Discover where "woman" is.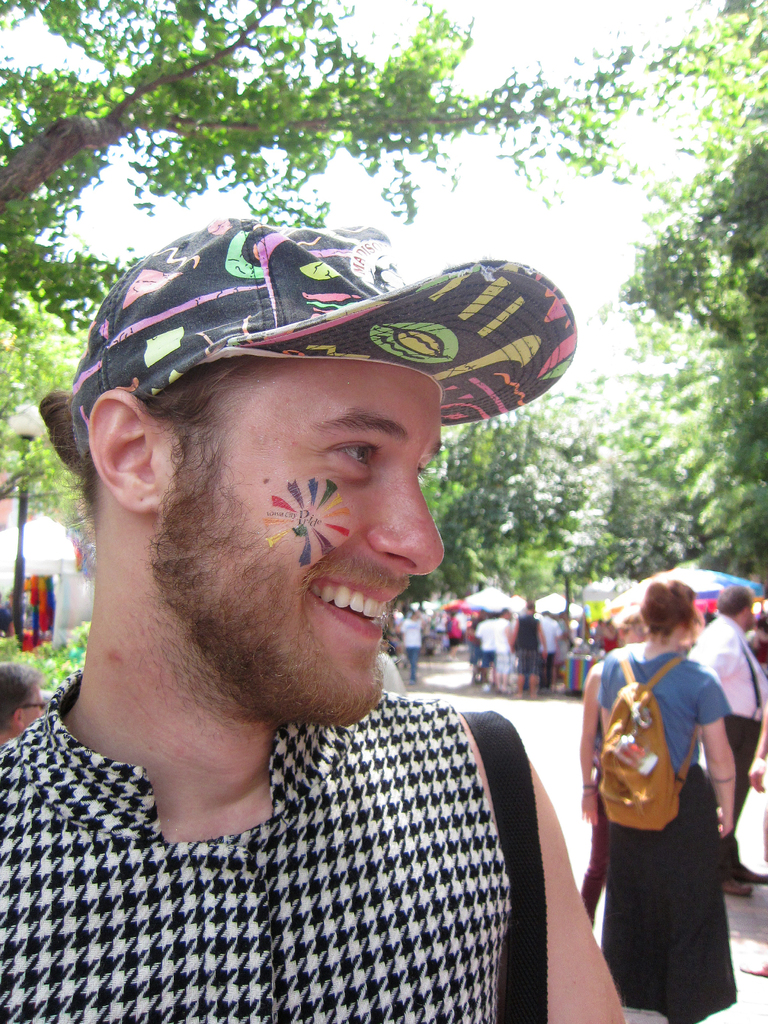
Discovered at bbox=[585, 564, 737, 981].
